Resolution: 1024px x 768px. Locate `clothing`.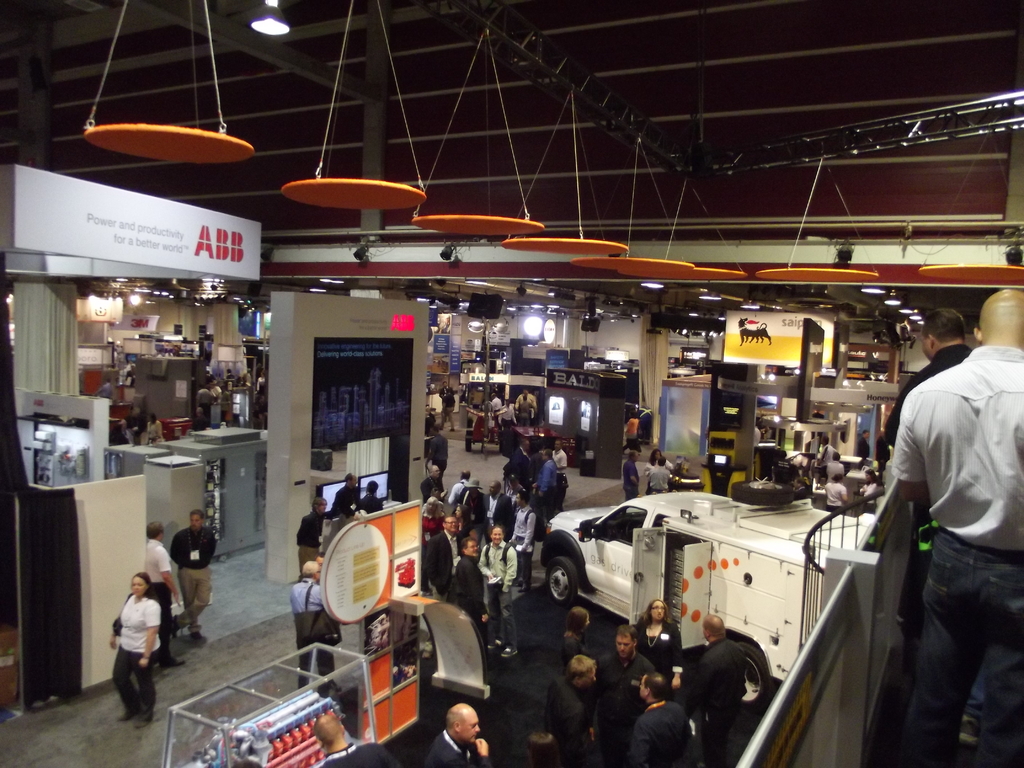
(643,461,675,497).
